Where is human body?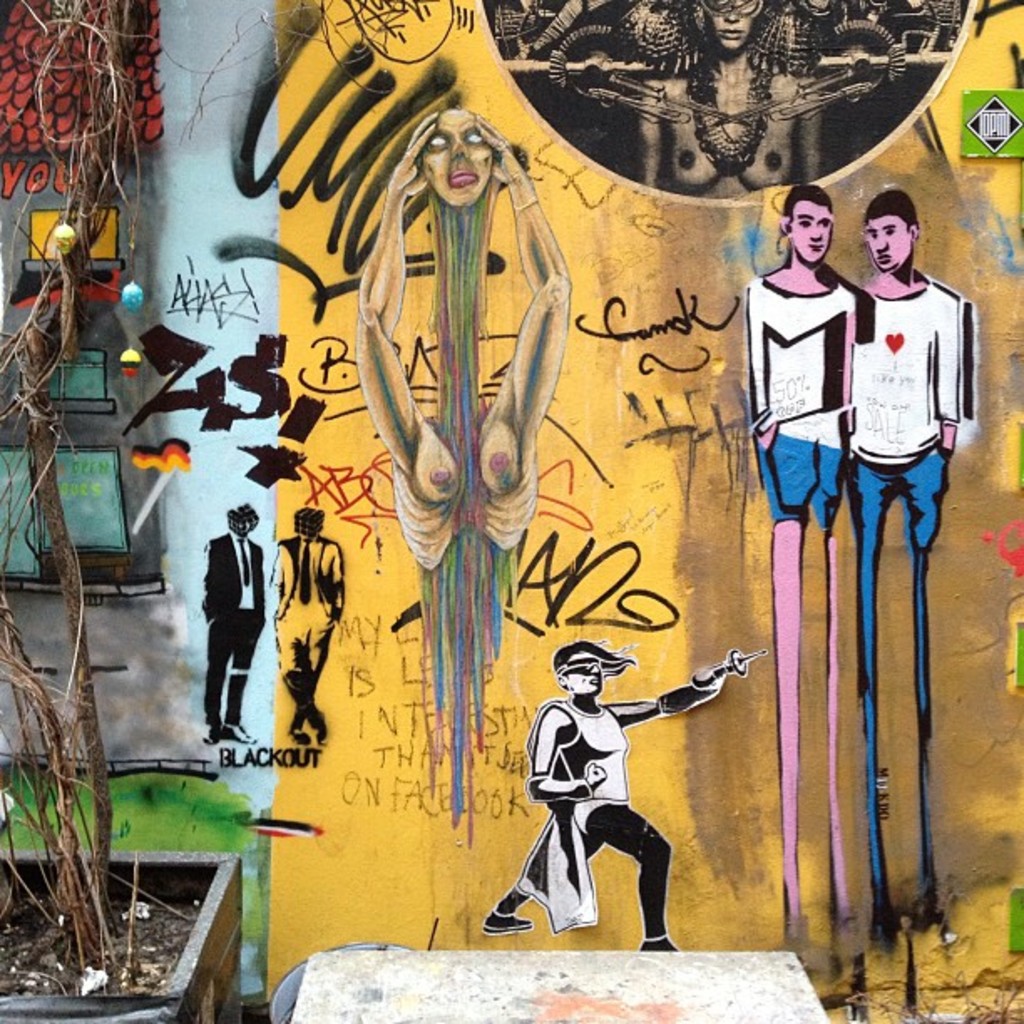
[202,495,269,748].
